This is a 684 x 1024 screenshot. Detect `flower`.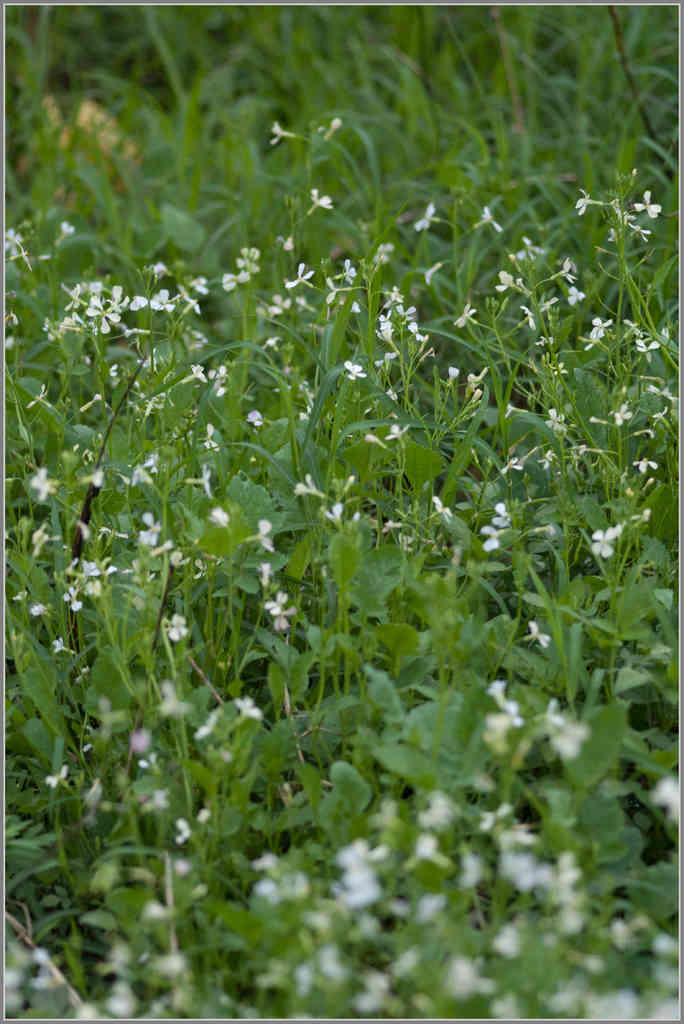
detection(448, 963, 496, 994).
